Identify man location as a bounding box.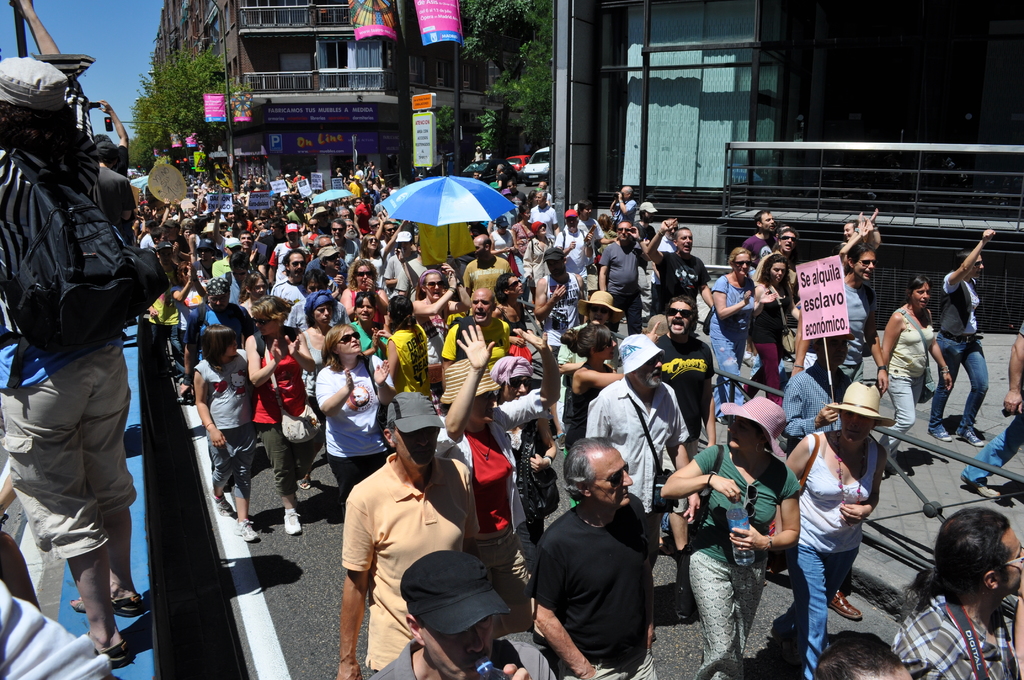
[584, 329, 701, 625].
